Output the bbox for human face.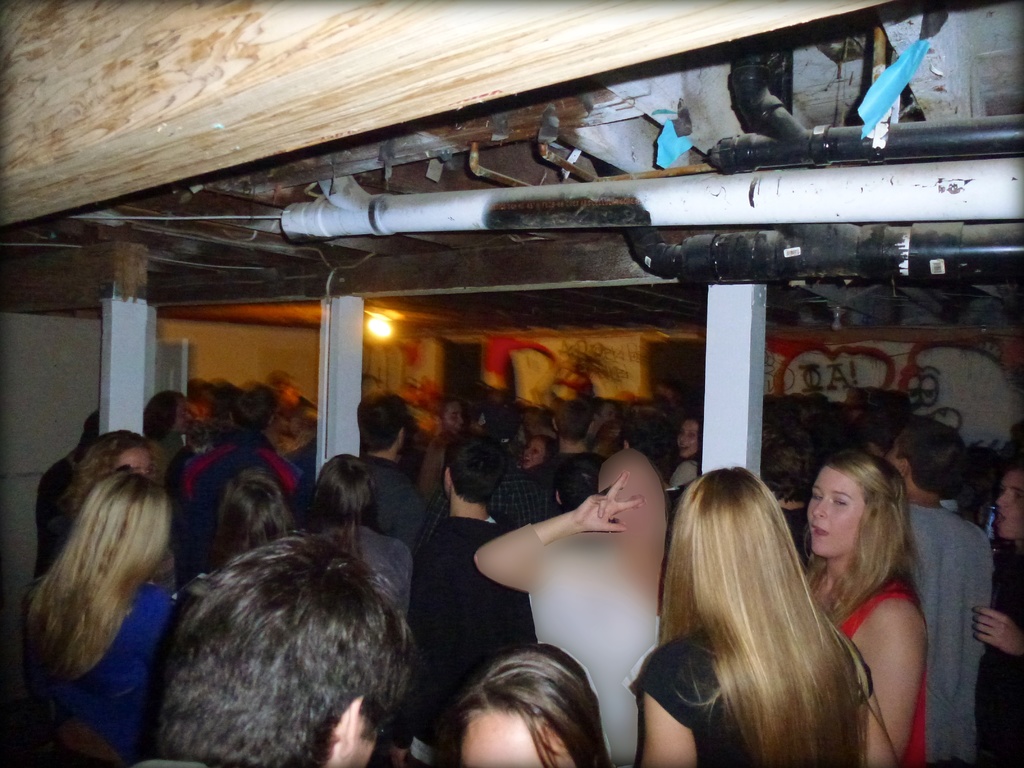
pyautogui.locateOnScreen(521, 436, 548, 475).
